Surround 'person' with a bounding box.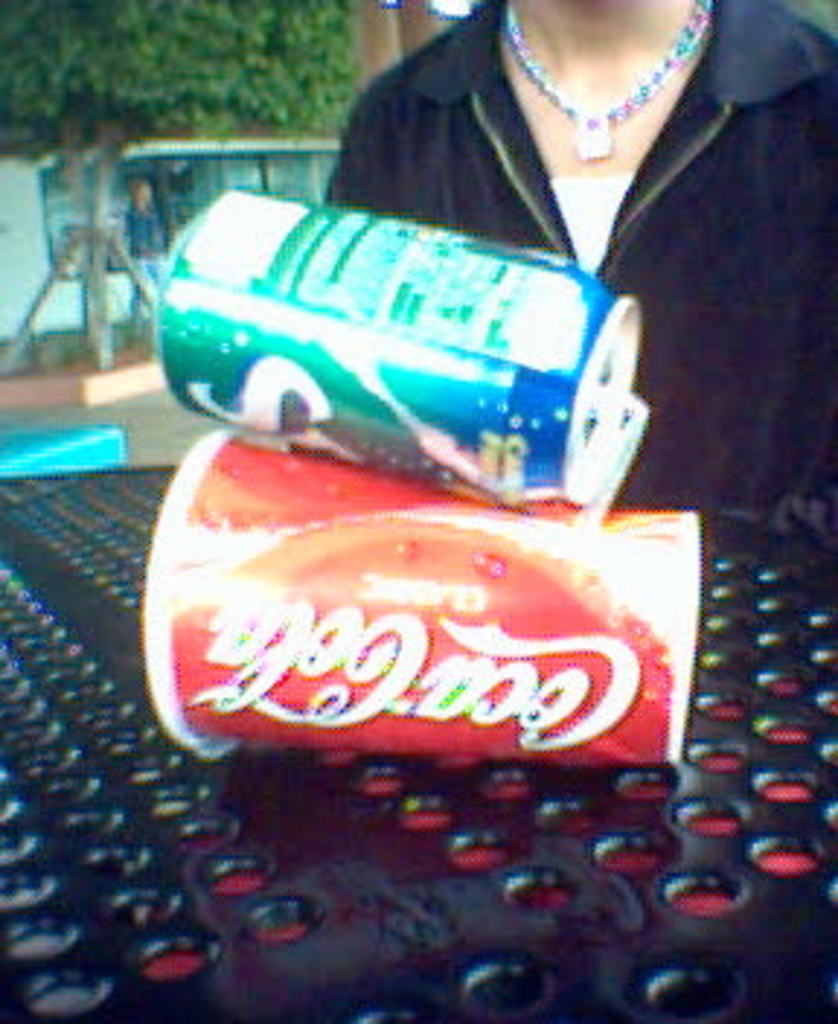
{"left": 323, "top": 0, "right": 835, "bottom": 538}.
